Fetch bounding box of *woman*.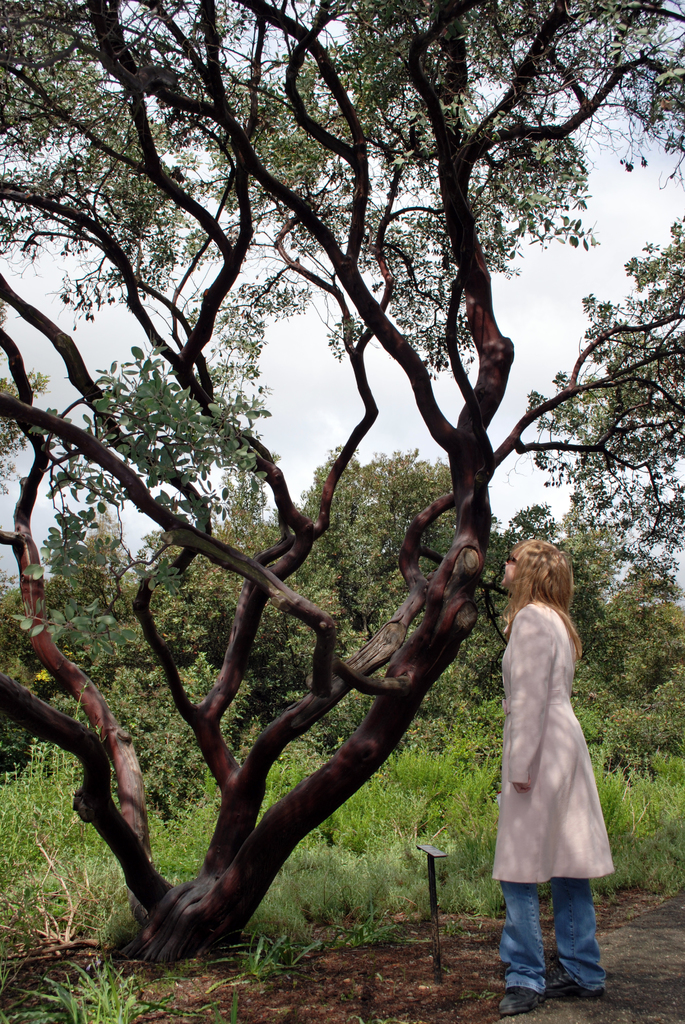
Bbox: rect(486, 533, 620, 1020).
